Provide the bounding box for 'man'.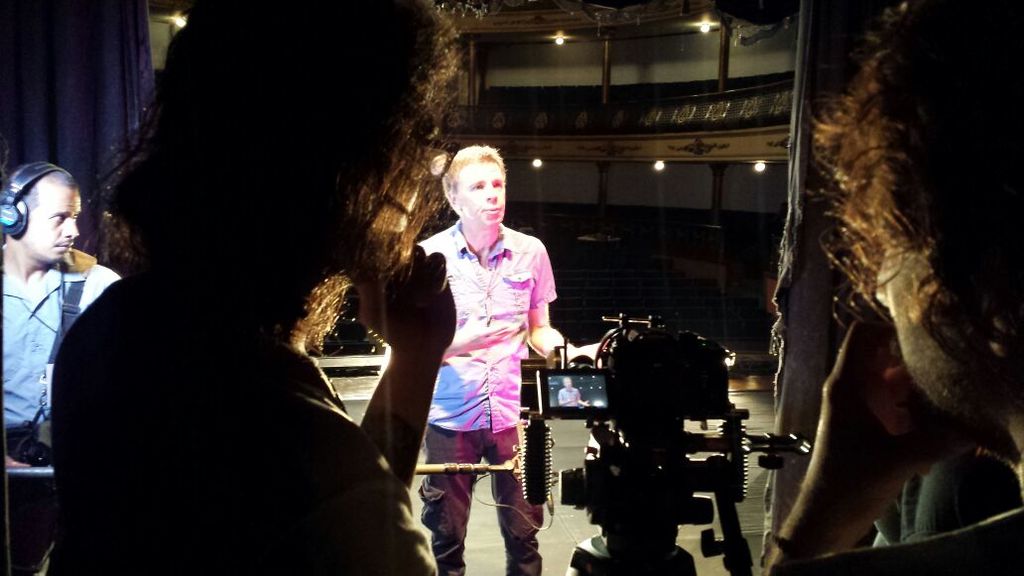
(x1=0, y1=158, x2=121, y2=474).
